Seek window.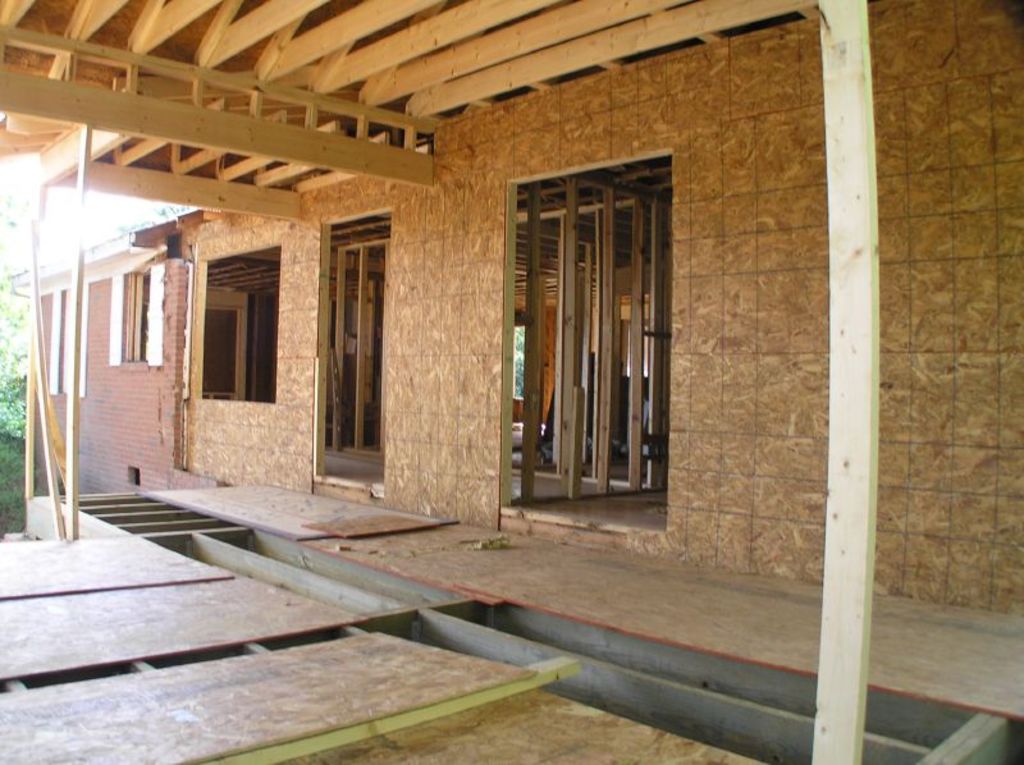
crop(115, 270, 151, 359).
